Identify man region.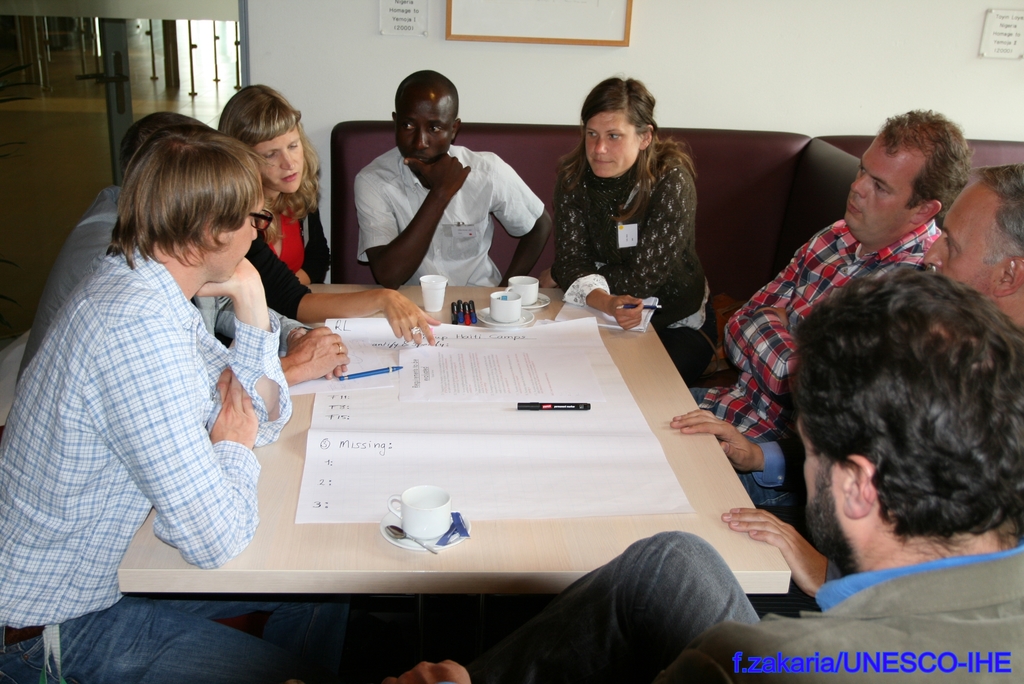
Region: {"x1": 0, "y1": 127, "x2": 366, "y2": 683}.
